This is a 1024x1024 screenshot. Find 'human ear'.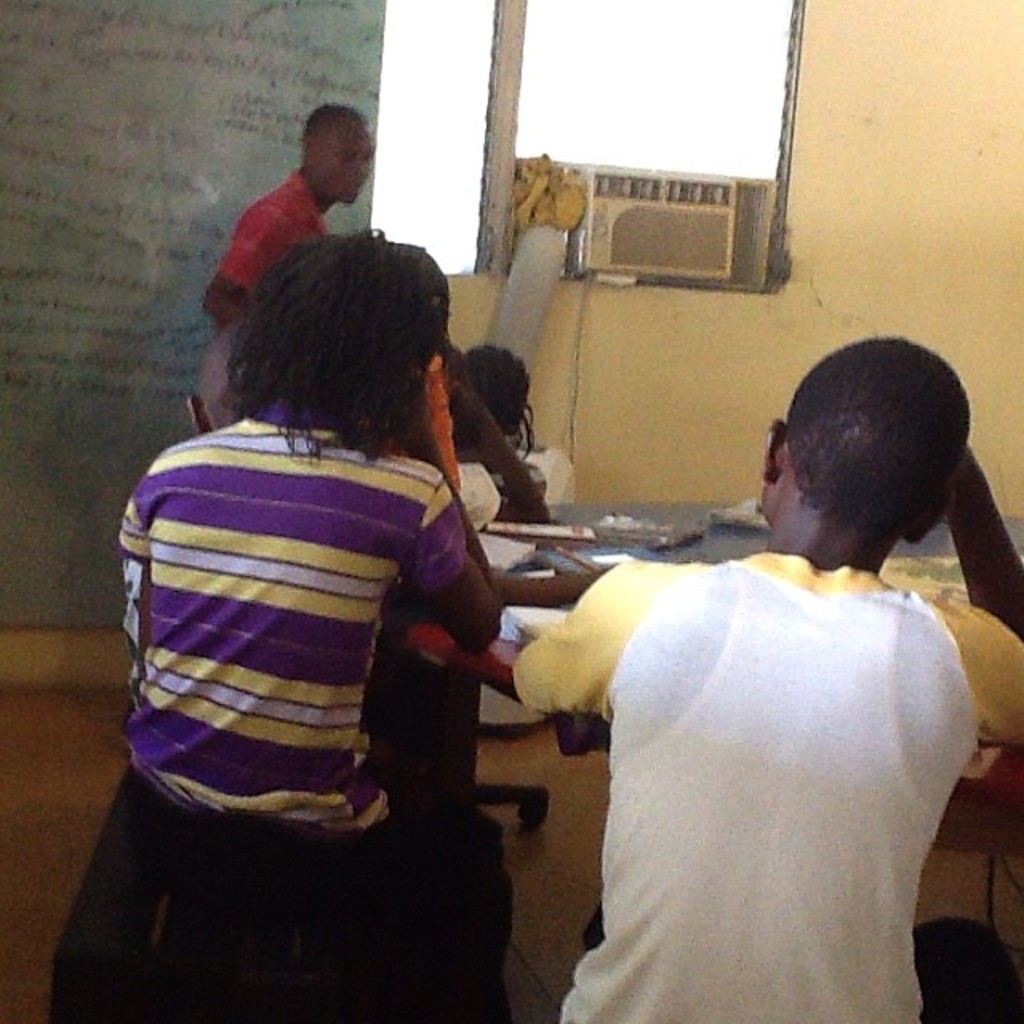
Bounding box: (x1=763, y1=418, x2=789, y2=485).
